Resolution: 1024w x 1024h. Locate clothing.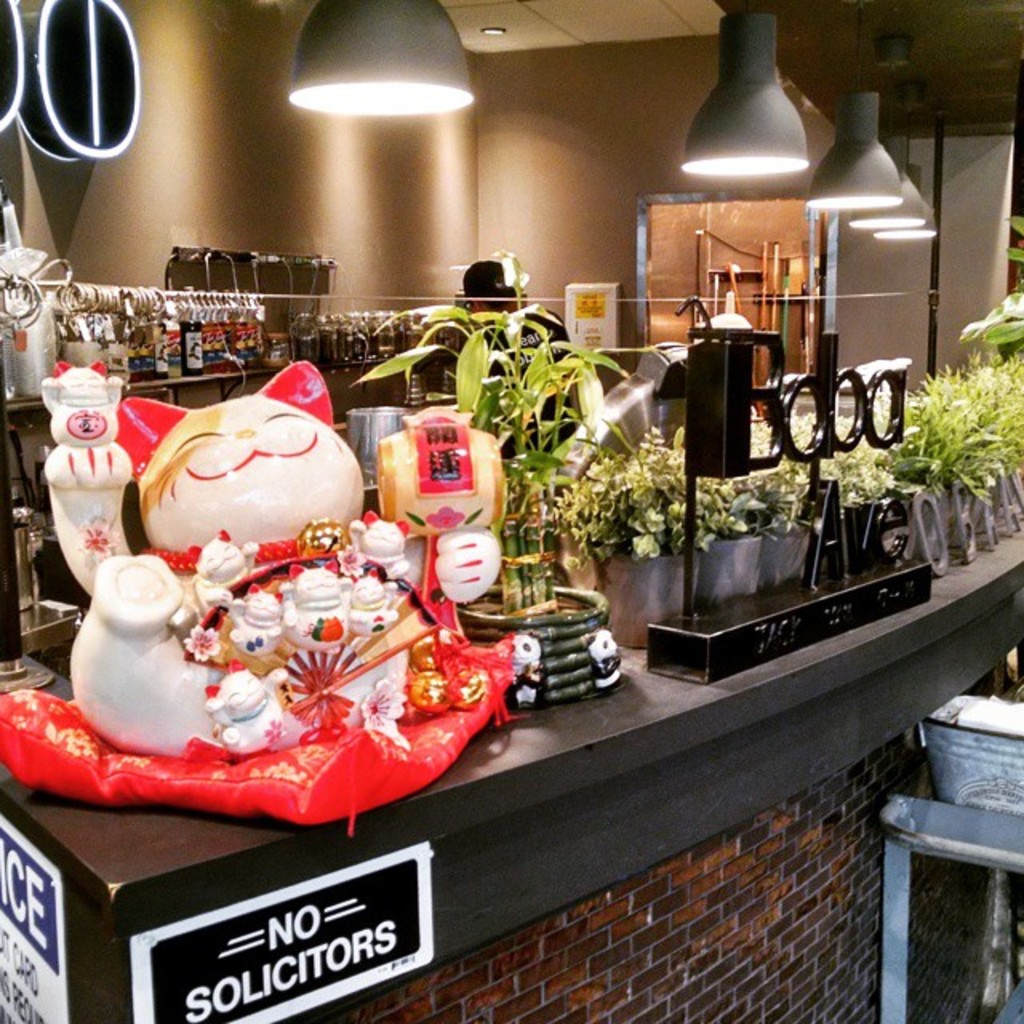
(0, 534, 526, 840).
